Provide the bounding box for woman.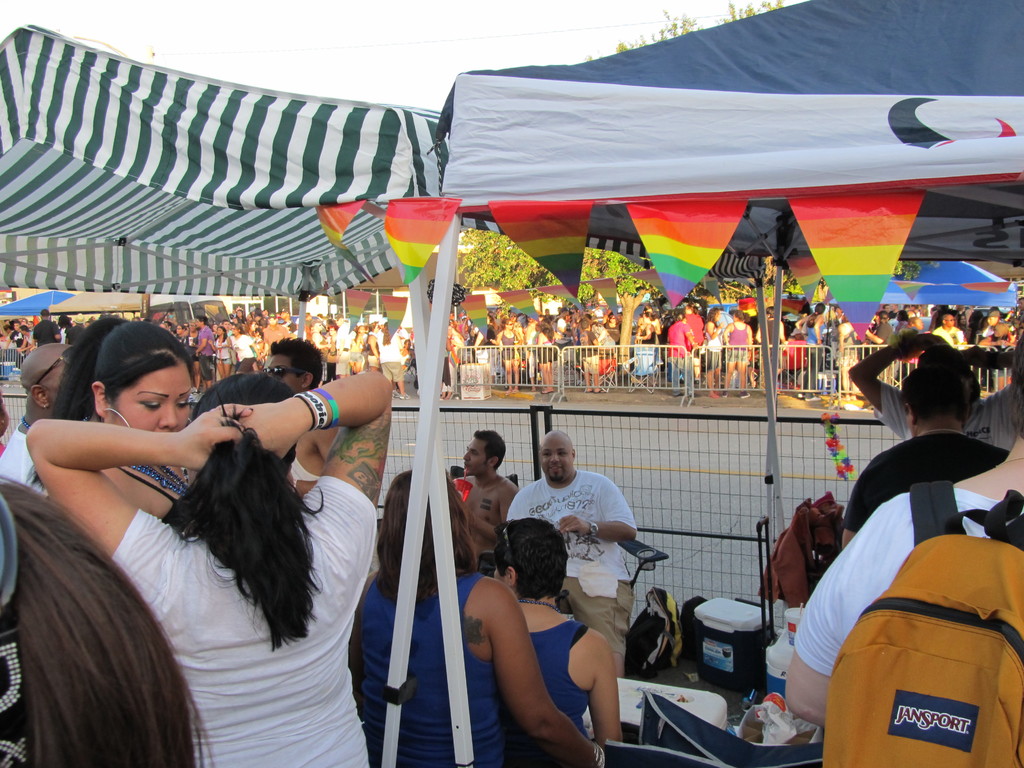
region(532, 320, 557, 395).
